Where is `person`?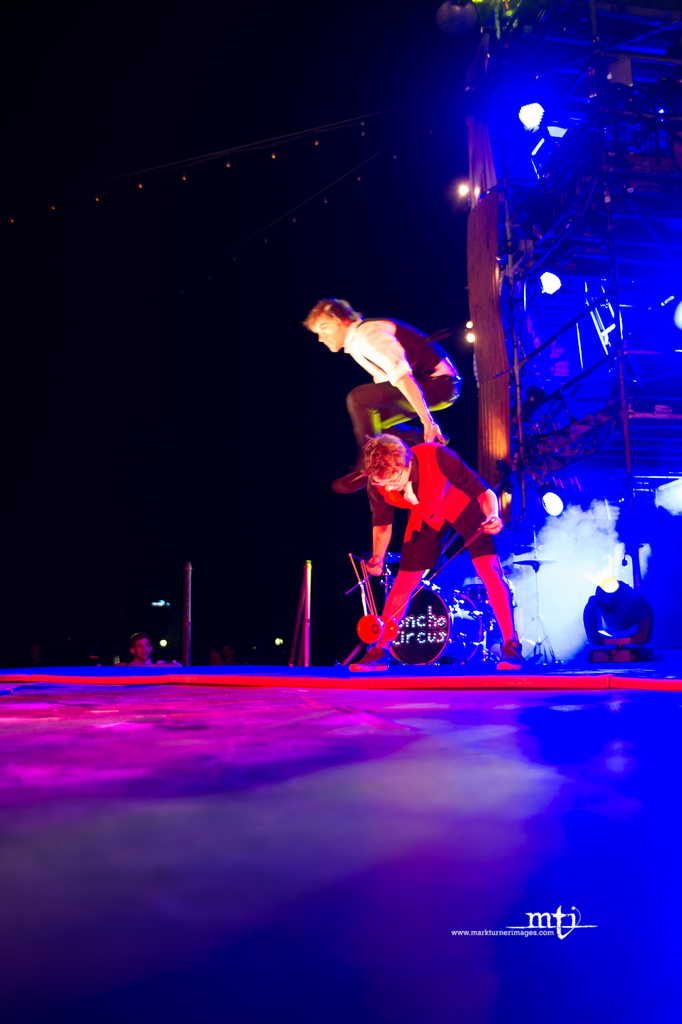
BBox(348, 438, 524, 676).
